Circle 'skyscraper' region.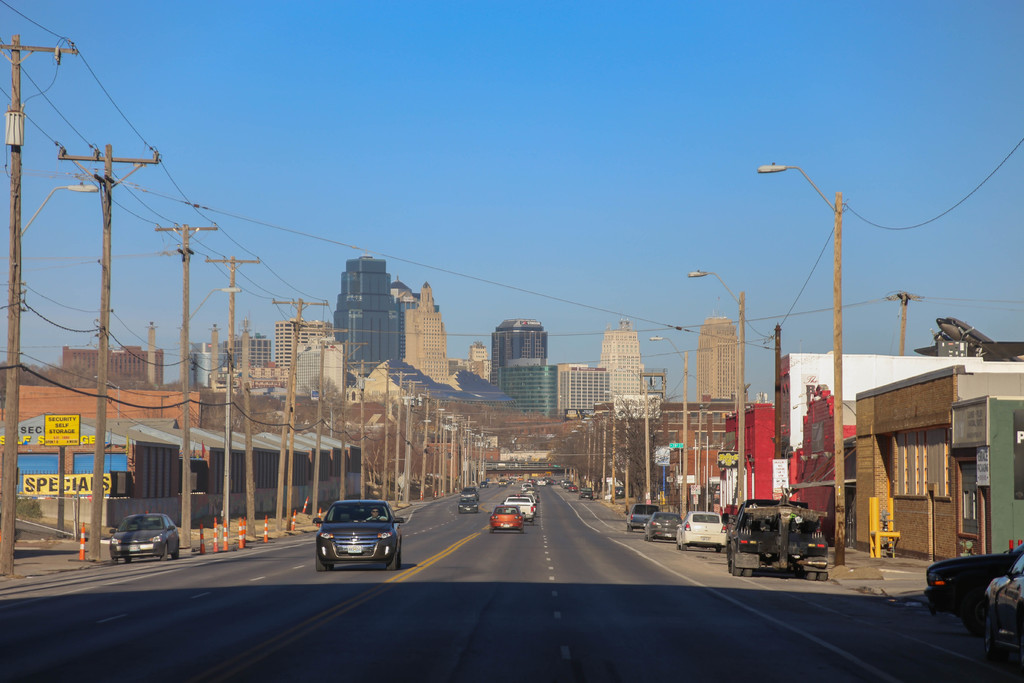
Region: {"left": 325, "top": 243, "right": 412, "bottom": 384}.
